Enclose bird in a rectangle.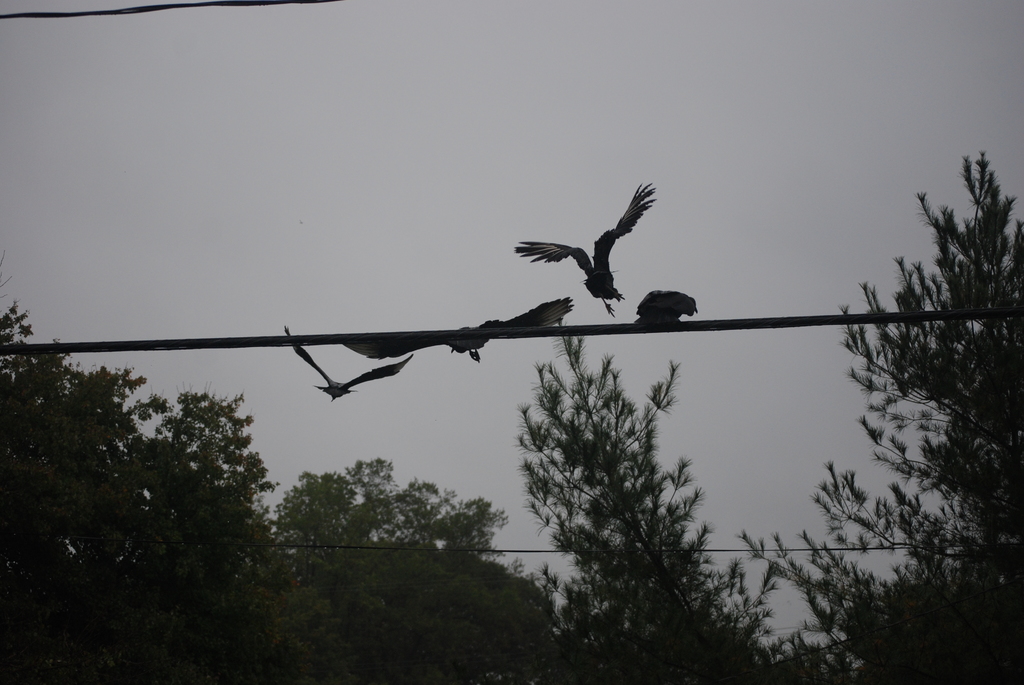
<bbox>634, 284, 698, 325</bbox>.
